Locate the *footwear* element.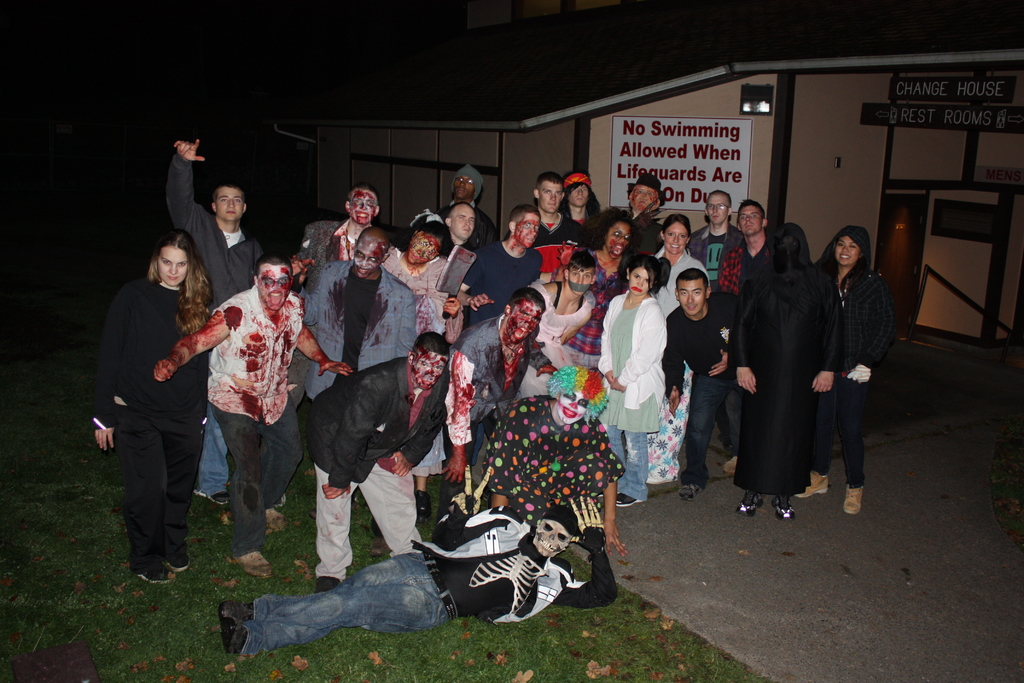
Element bbox: [737,491,767,514].
